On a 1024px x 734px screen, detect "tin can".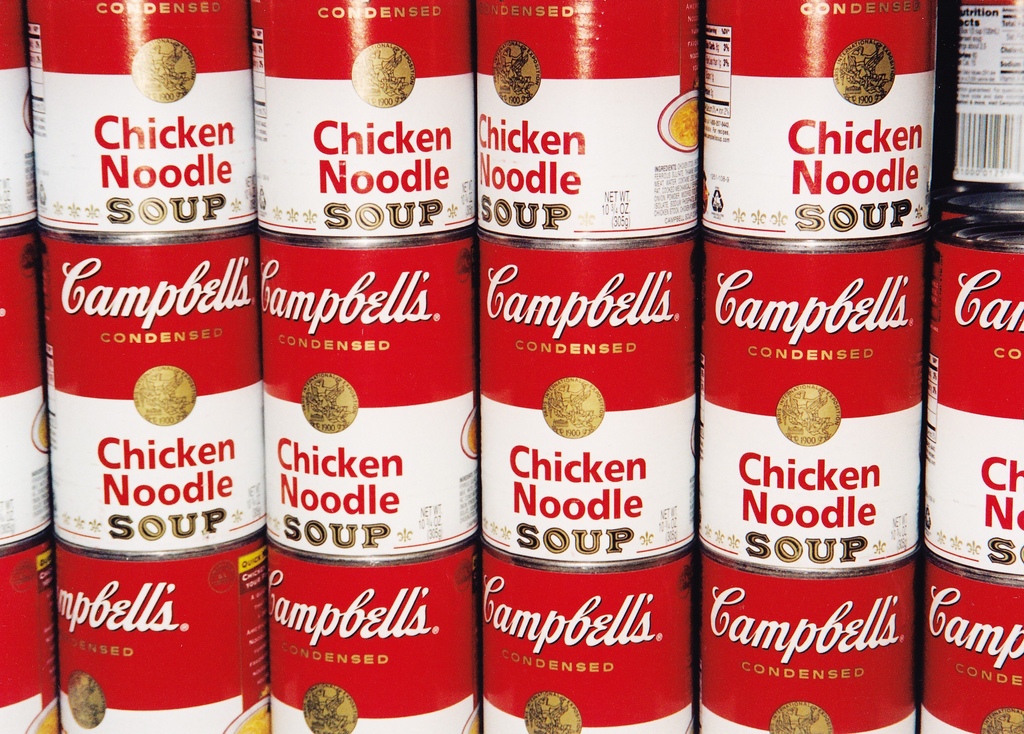
<bbox>0, 222, 55, 553</bbox>.
